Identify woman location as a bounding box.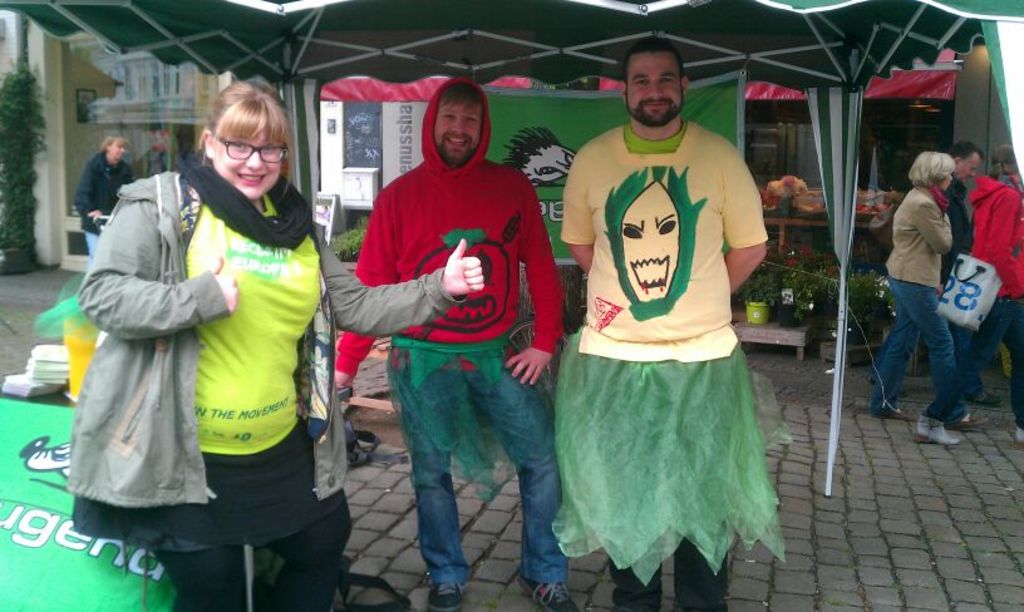
bbox(112, 80, 334, 599).
